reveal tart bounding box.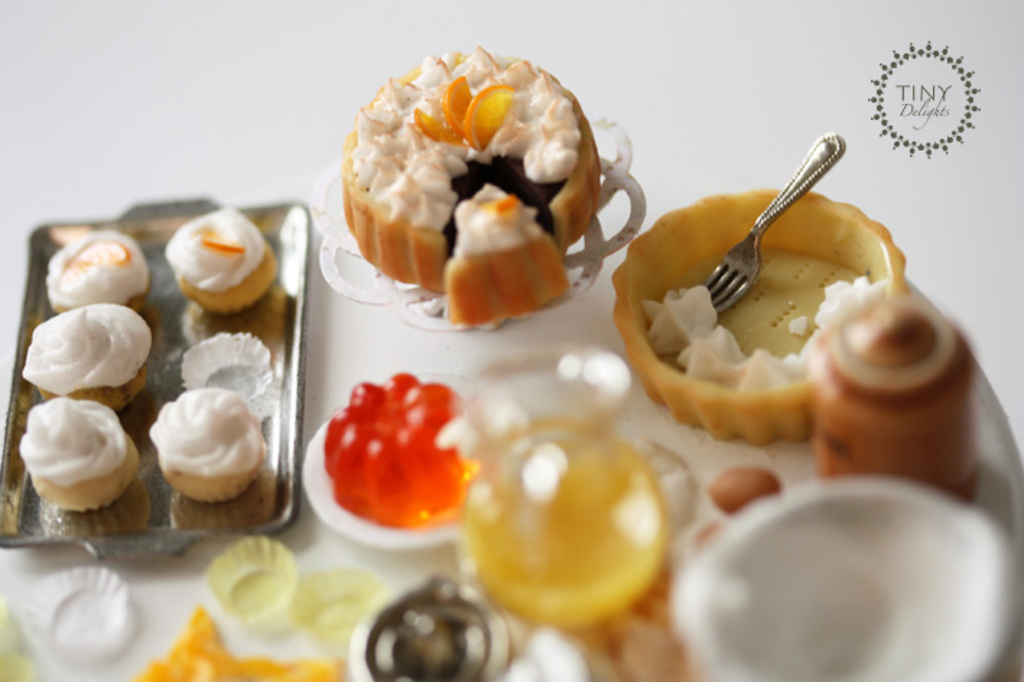
Revealed: 40:228:150:312.
